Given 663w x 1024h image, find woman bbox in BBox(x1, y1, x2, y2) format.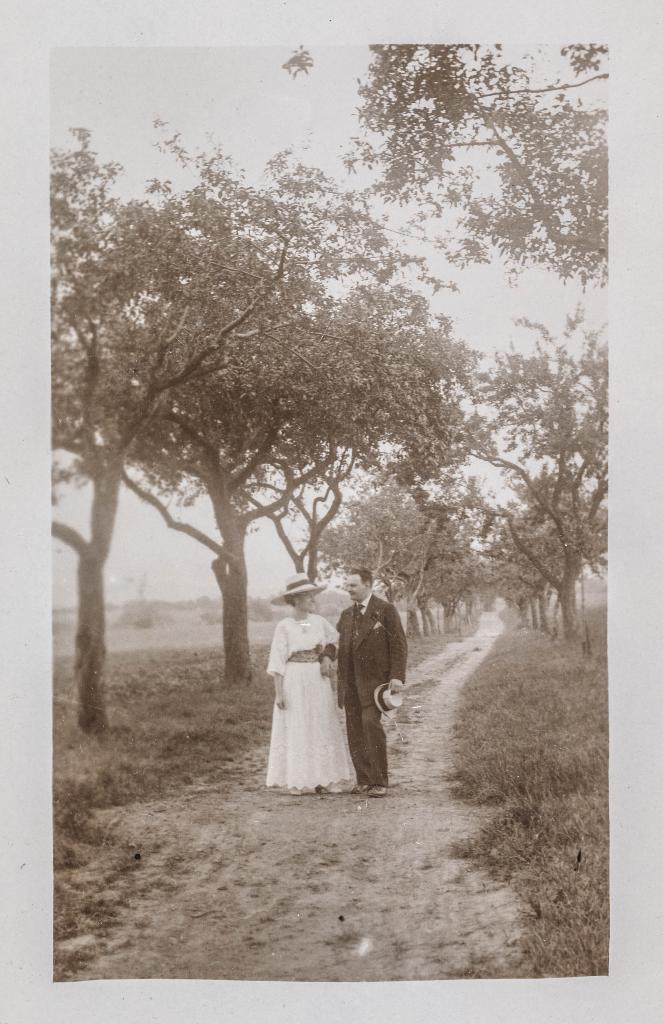
BBox(266, 579, 362, 794).
